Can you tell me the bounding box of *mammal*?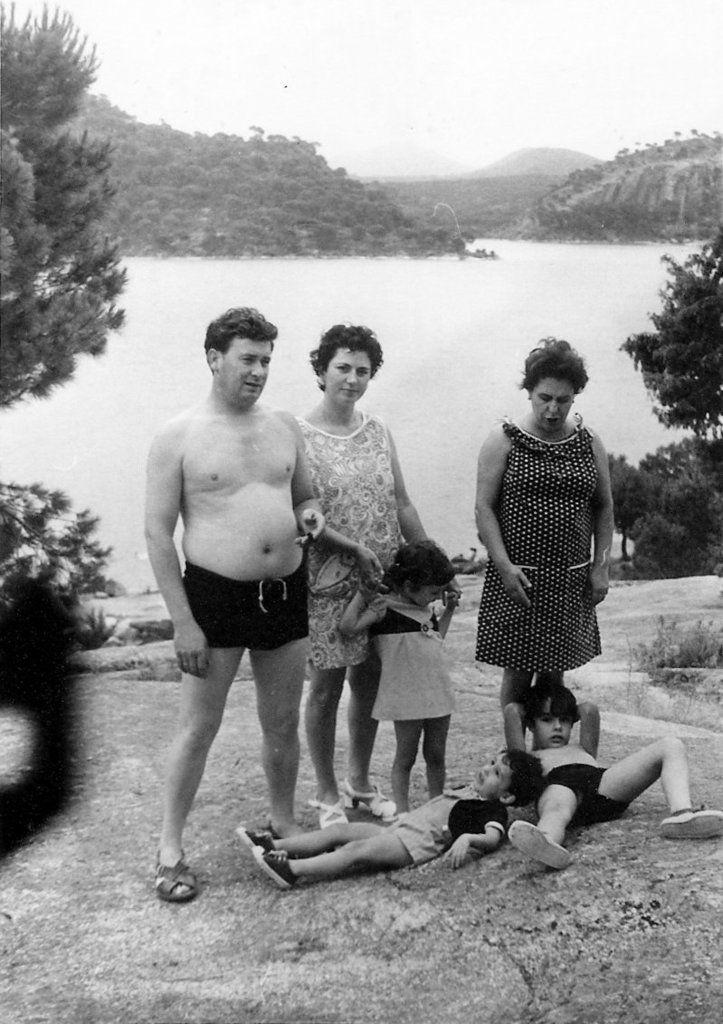
[left=240, top=747, right=545, bottom=897].
